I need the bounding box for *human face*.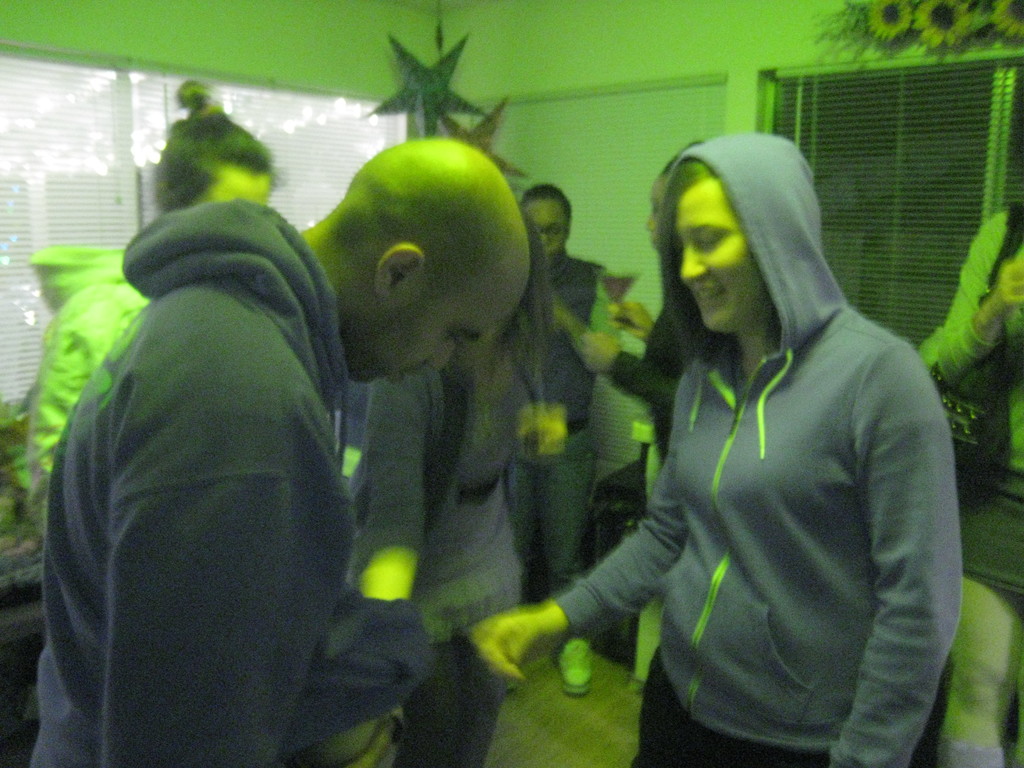
Here it is: BBox(339, 254, 535, 382).
